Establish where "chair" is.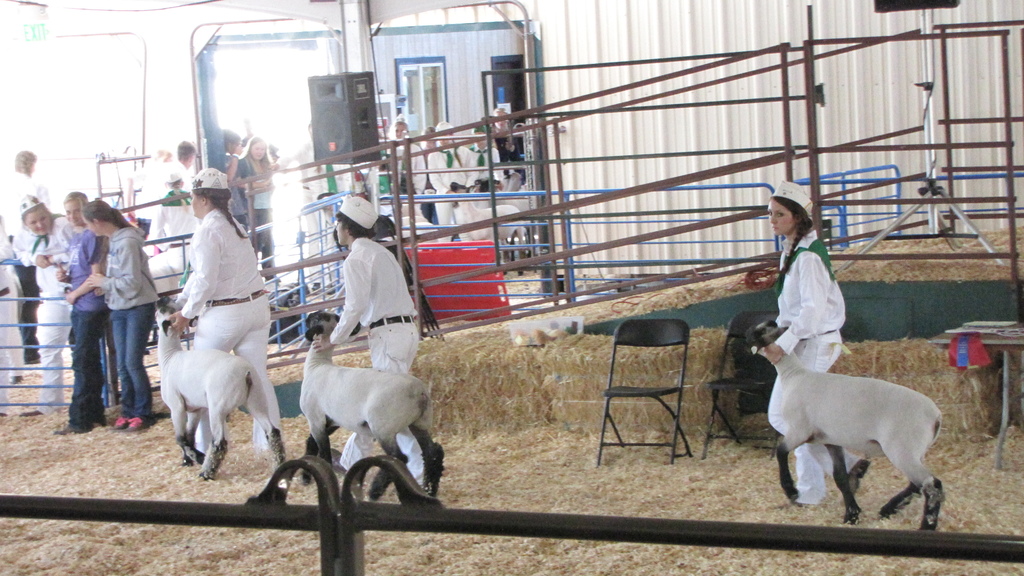
Established at 594,316,695,460.
